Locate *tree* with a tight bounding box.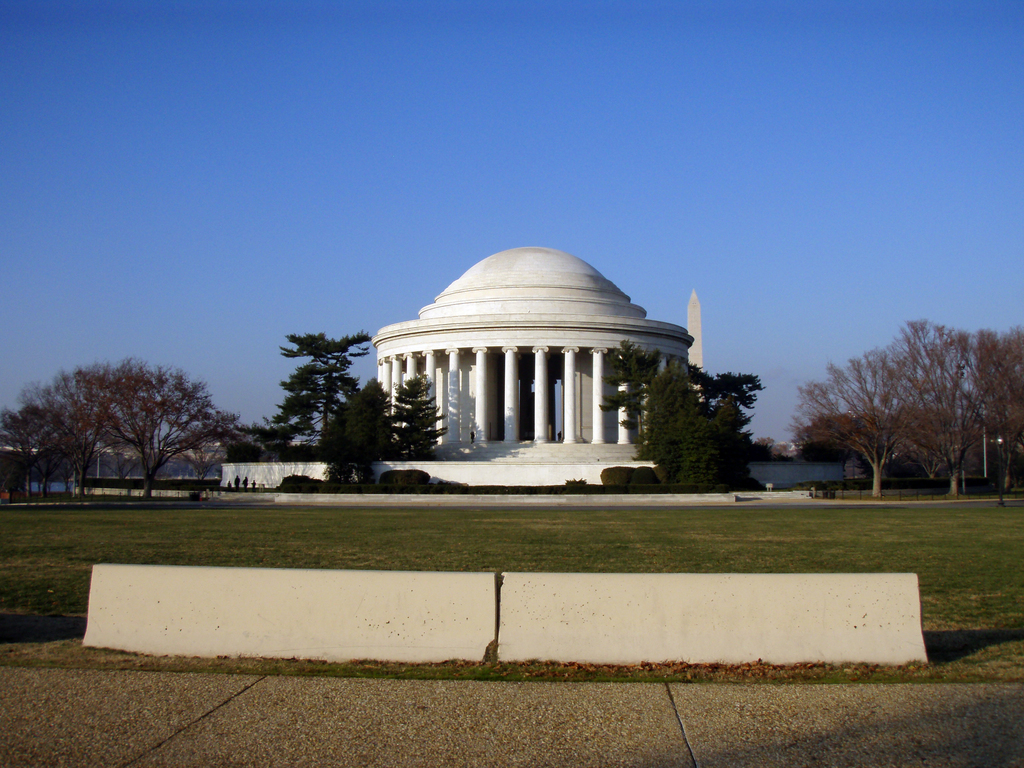
l=224, t=417, r=268, b=465.
